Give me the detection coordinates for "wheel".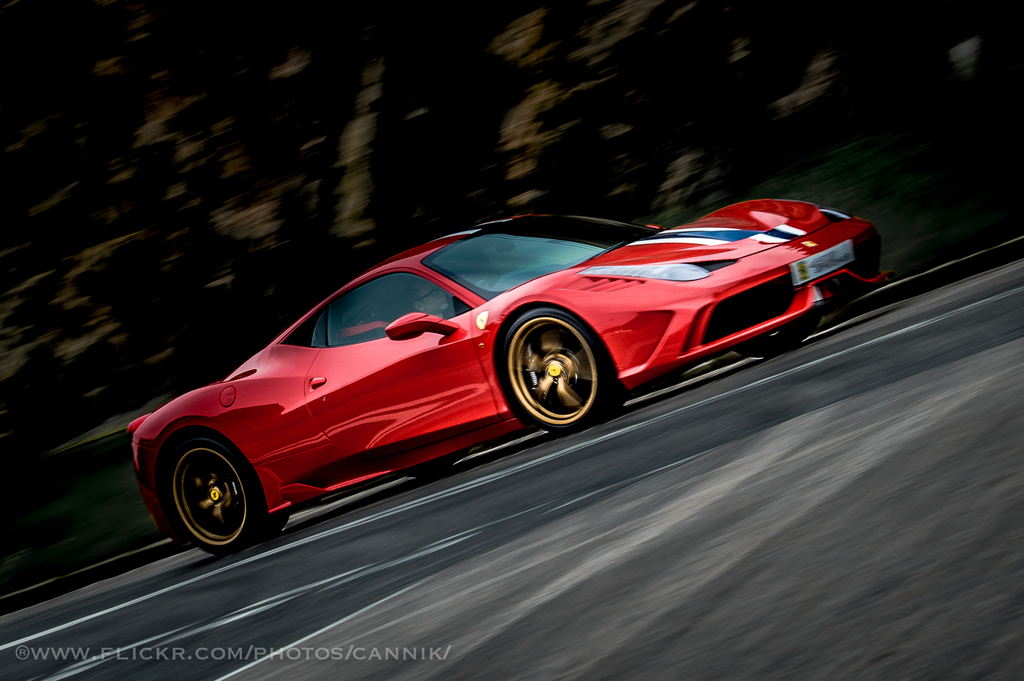
box(157, 431, 260, 555).
